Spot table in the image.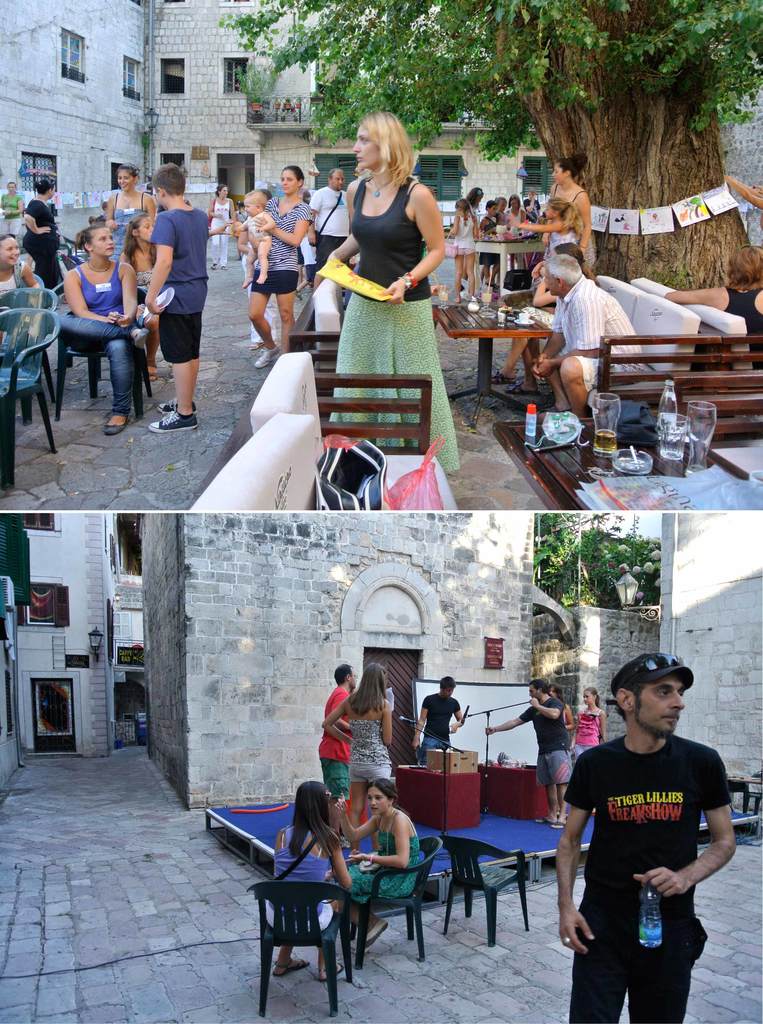
table found at 426 303 552 435.
